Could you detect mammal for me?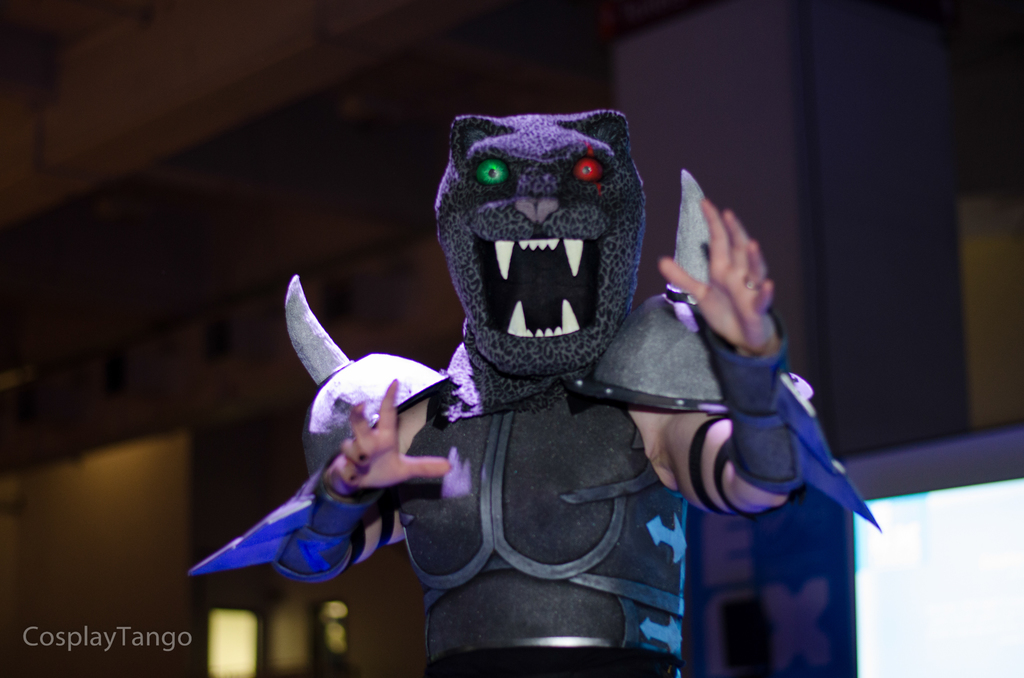
Detection result: x1=271 y1=197 x2=766 y2=677.
